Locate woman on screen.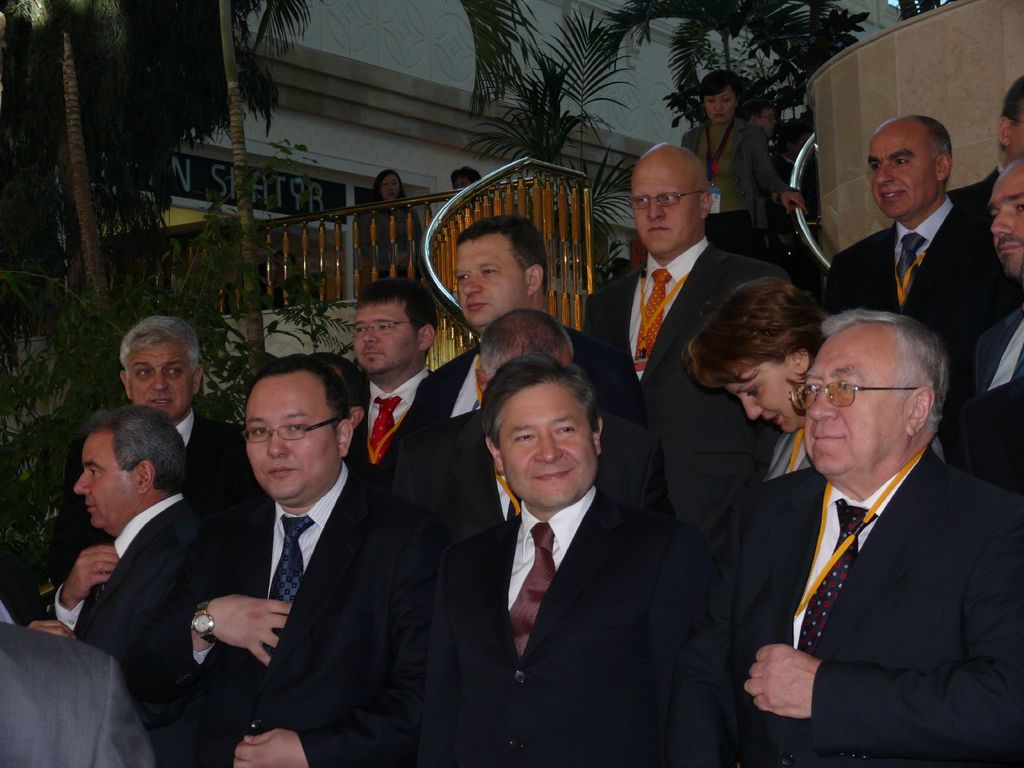
On screen at [x1=354, y1=166, x2=425, y2=282].
